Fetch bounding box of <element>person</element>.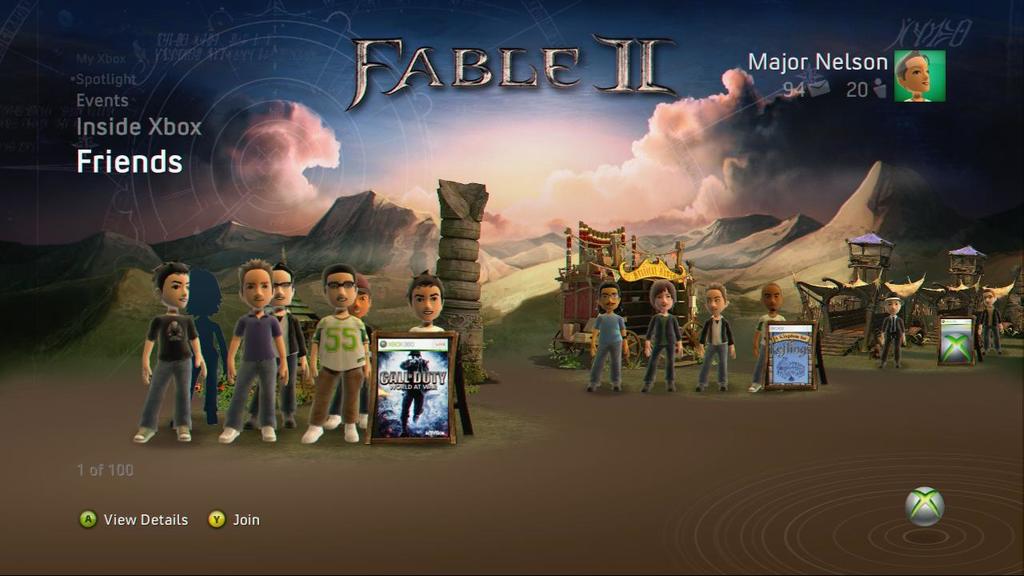
Bbox: [left=401, top=354, right=430, bottom=431].
